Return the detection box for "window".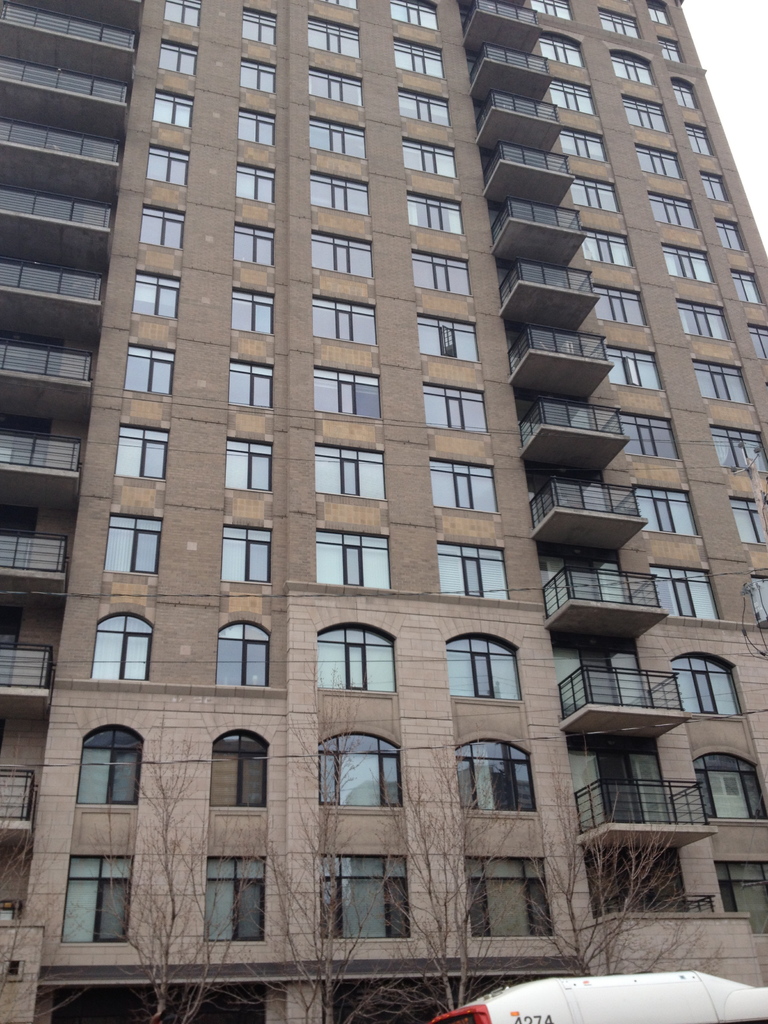
bbox=[548, 77, 600, 116].
